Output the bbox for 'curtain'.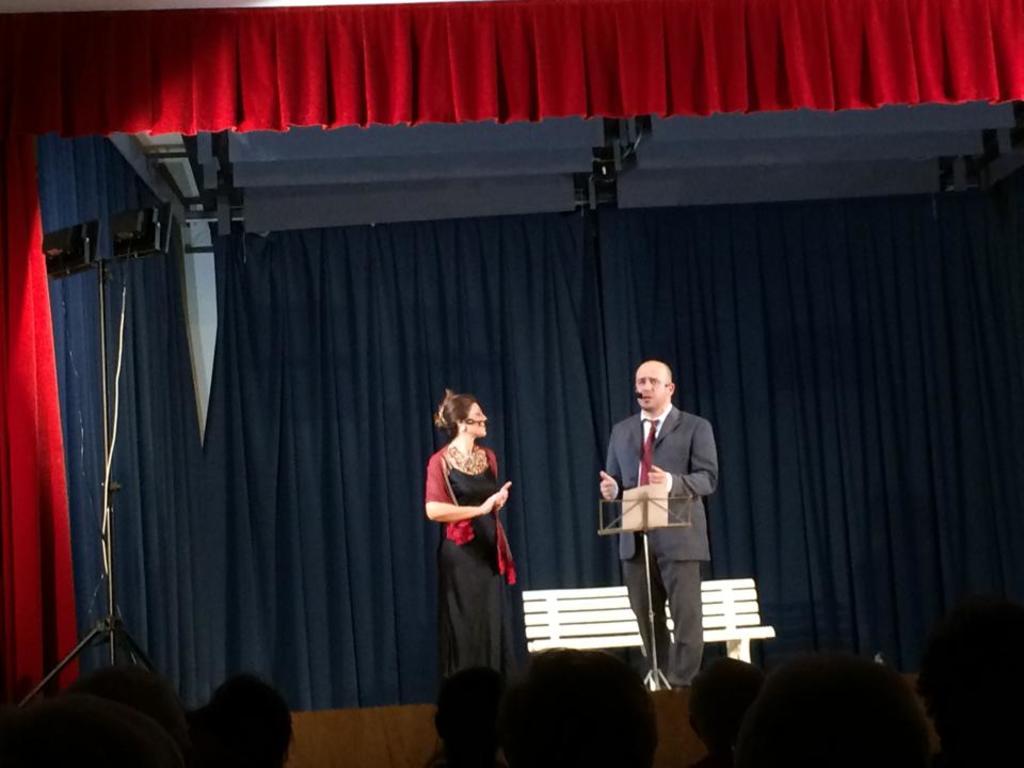
crop(0, 0, 1023, 127).
